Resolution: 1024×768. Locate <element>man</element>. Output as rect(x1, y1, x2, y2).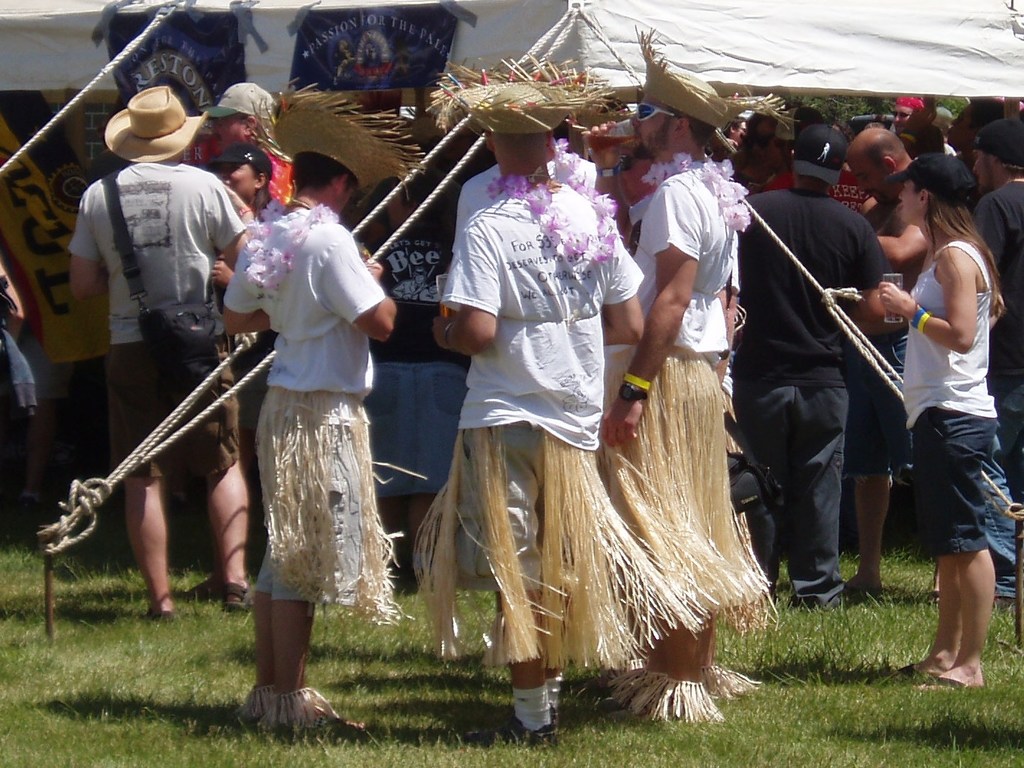
rect(215, 89, 426, 740).
